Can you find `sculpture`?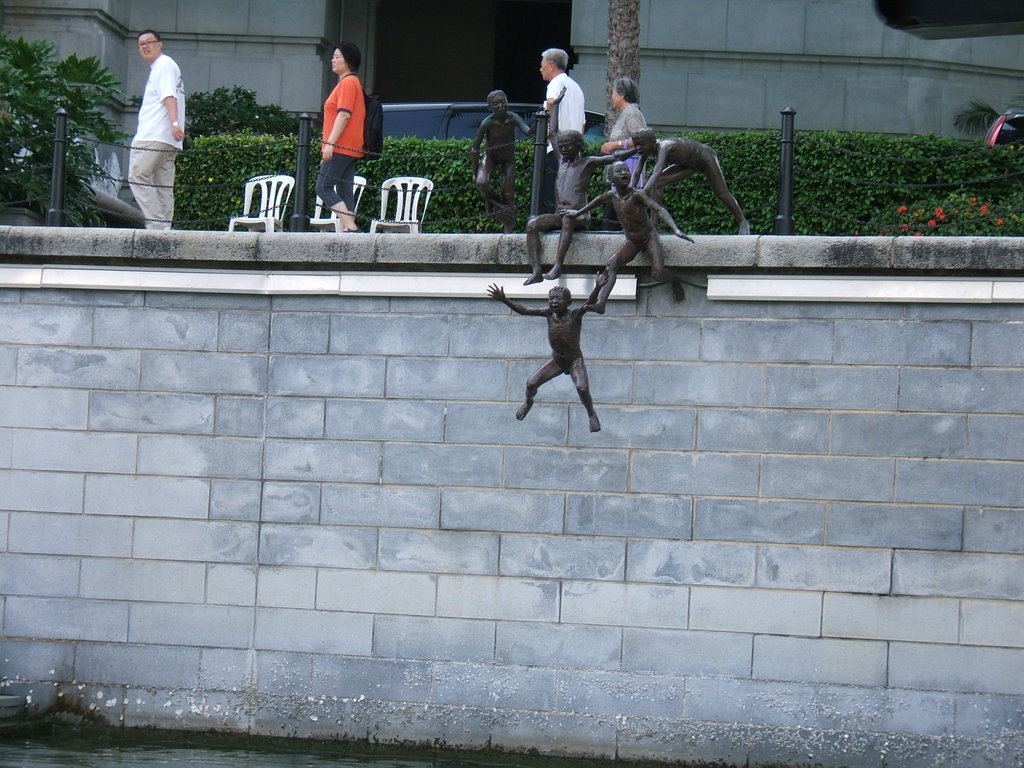
Yes, bounding box: 521 82 604 287.
